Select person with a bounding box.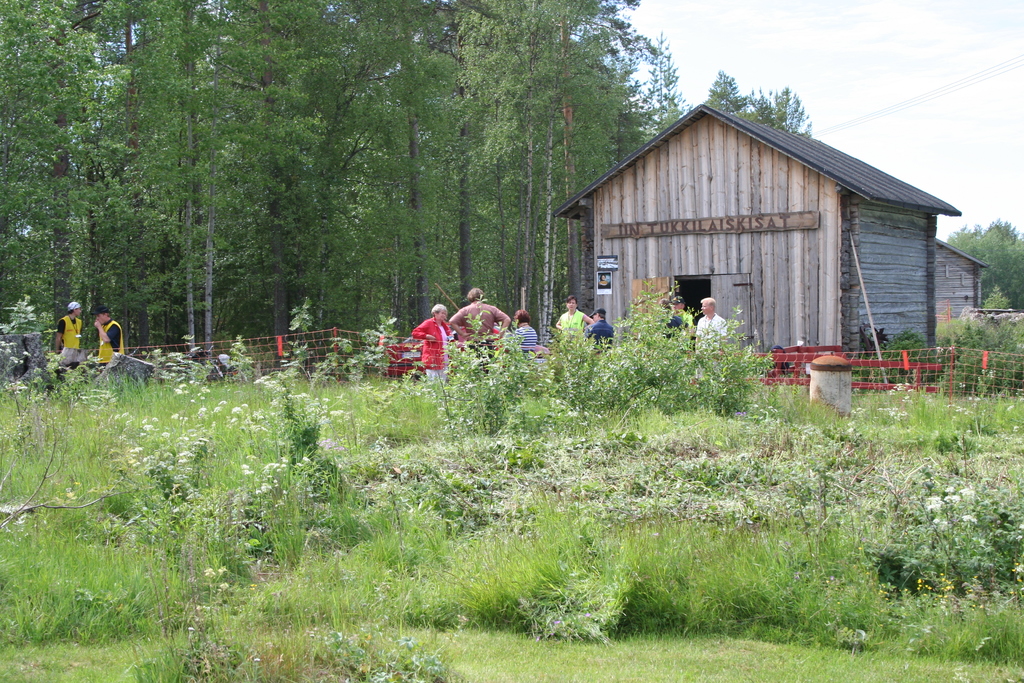
[99, 304, 126, 365].
